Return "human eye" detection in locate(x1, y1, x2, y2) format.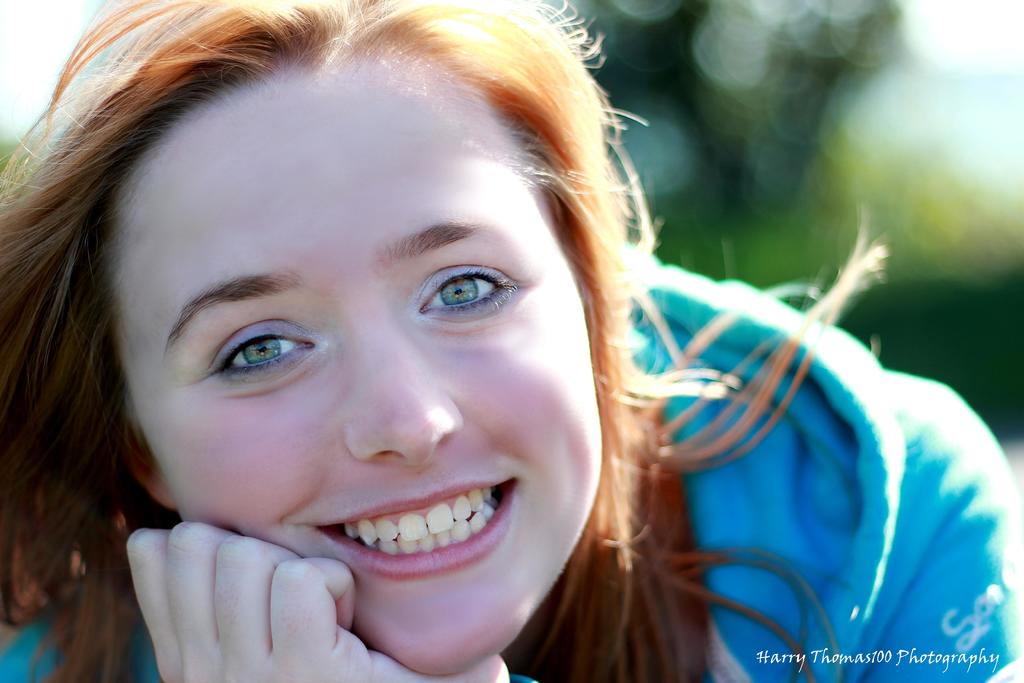
locate(191, 323, 303, 380).
